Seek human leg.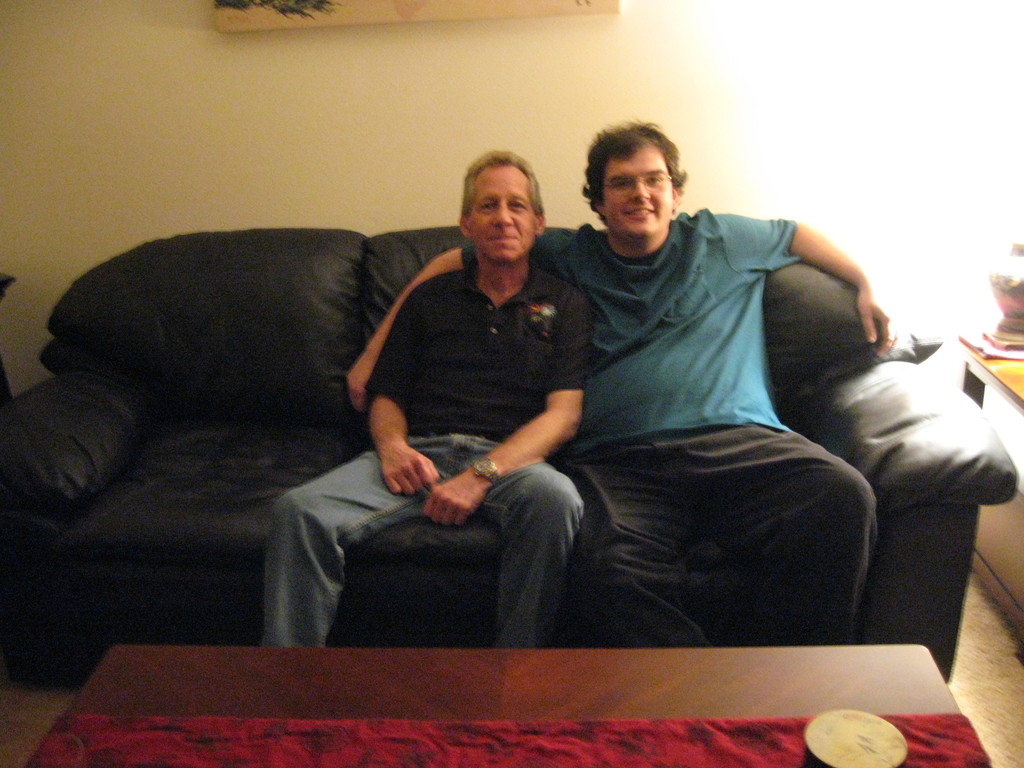
(710, 415, 864, 642).
